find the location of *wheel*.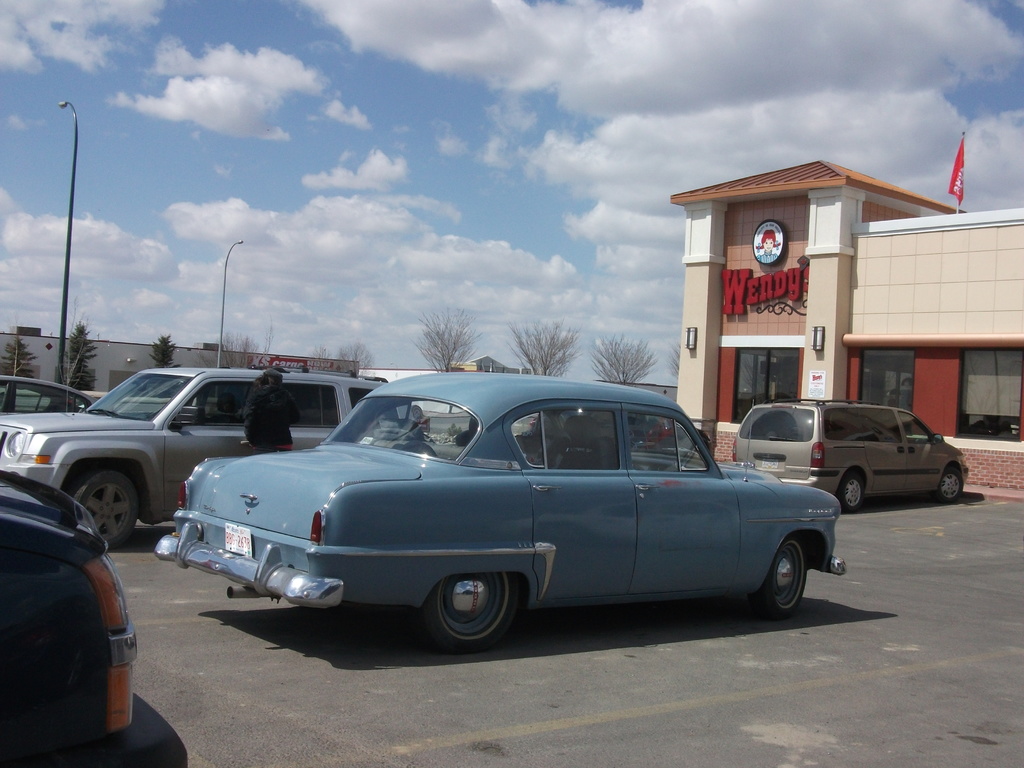
Location: l=932, t=467, r=964, b=504.
